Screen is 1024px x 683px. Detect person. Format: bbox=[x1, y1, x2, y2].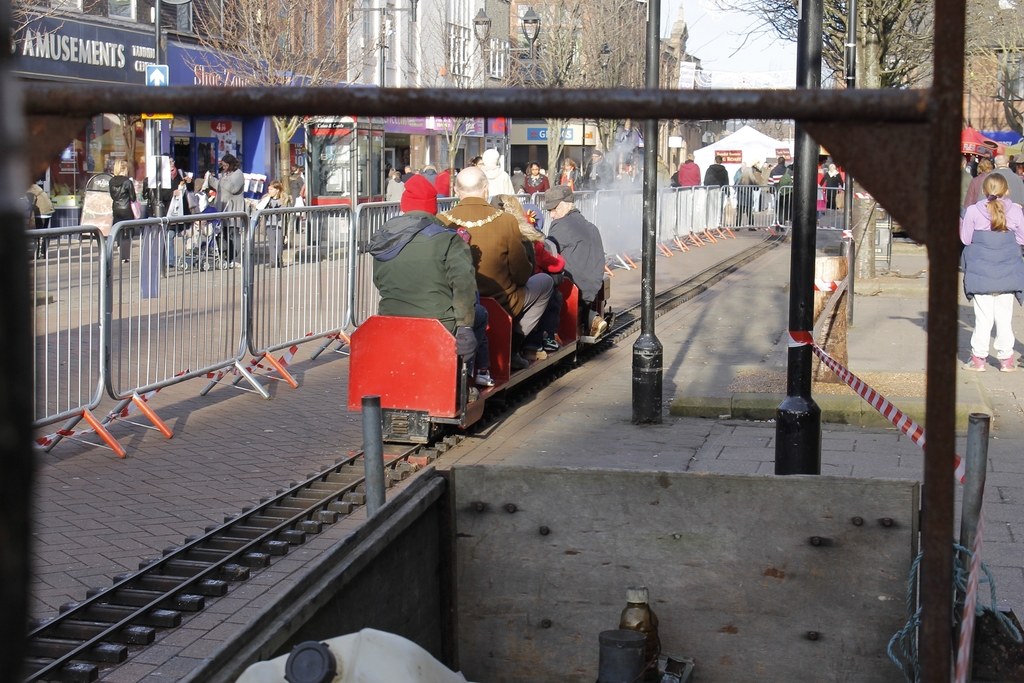
bbox=[363, 166, 502, 399].
